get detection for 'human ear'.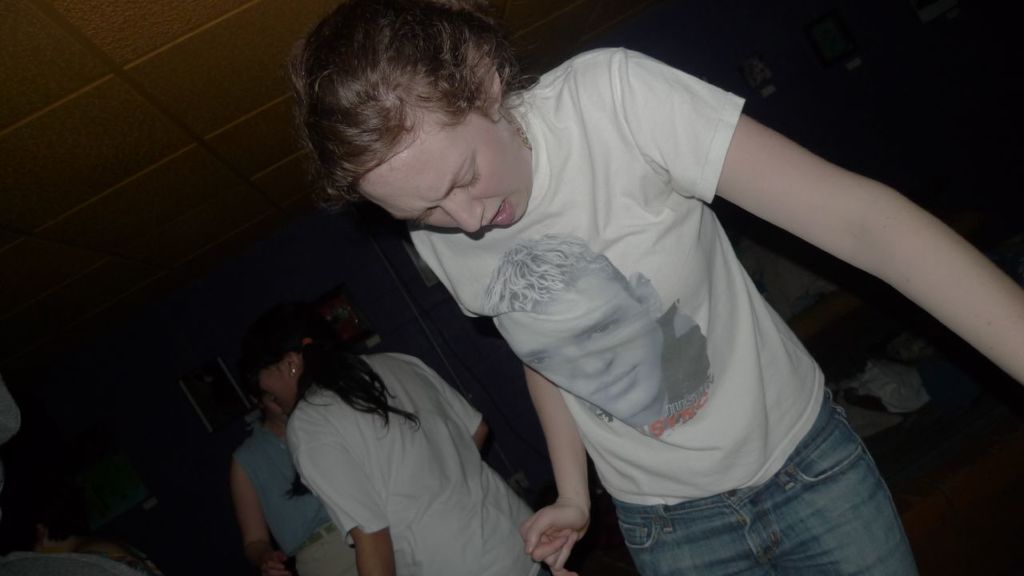
Detection: select_region(628, 274, 662, 318).
